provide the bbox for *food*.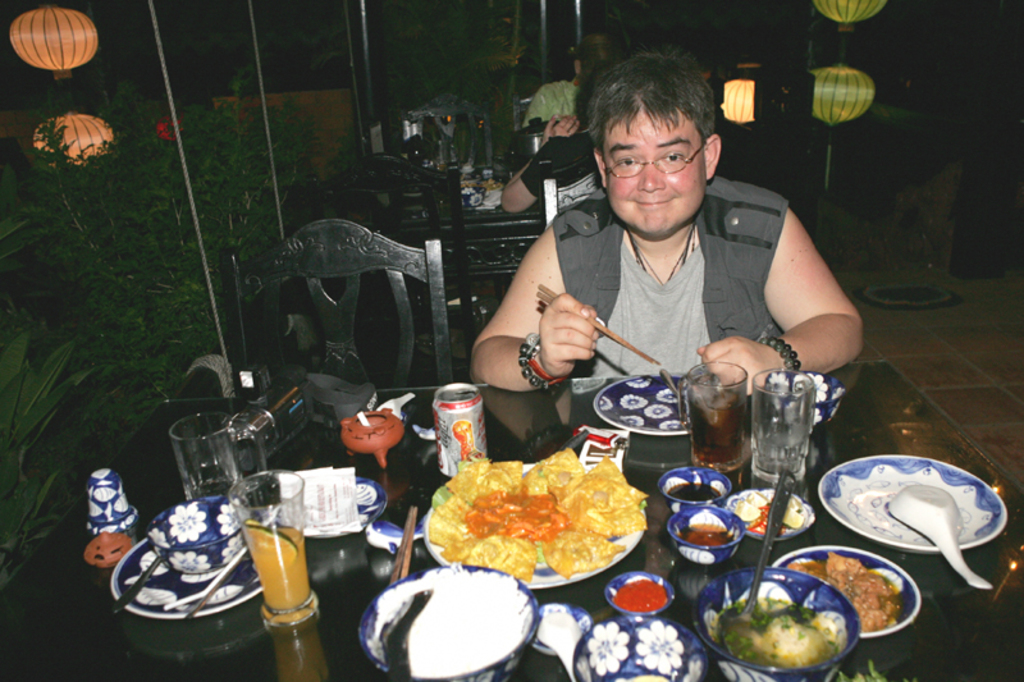
region(684, 522, 735, 550).
